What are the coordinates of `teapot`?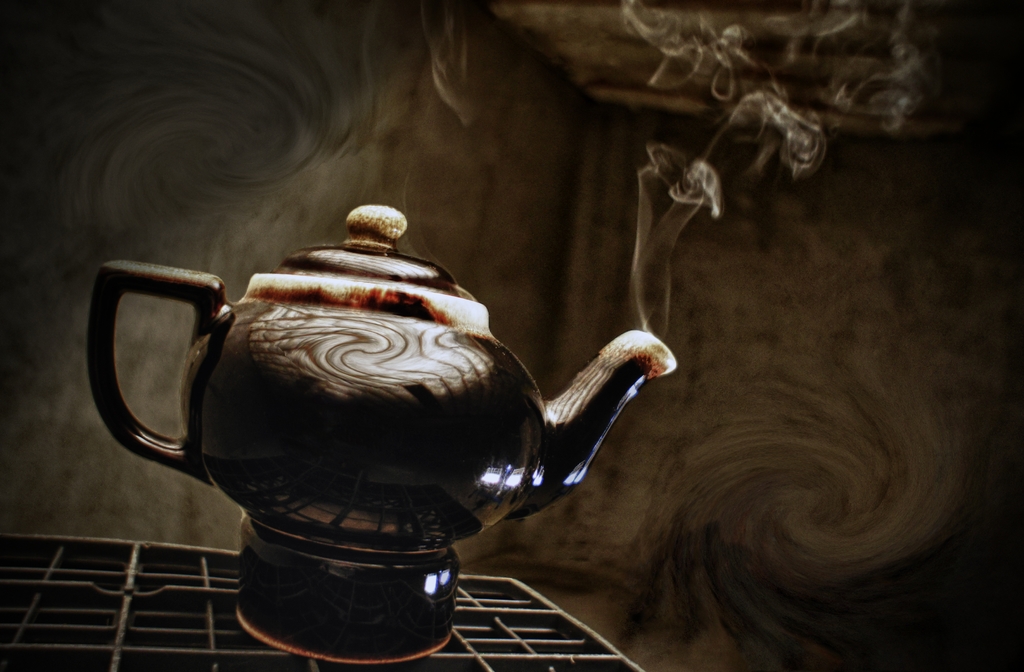
bbox=[97, 205, 678, 667].
